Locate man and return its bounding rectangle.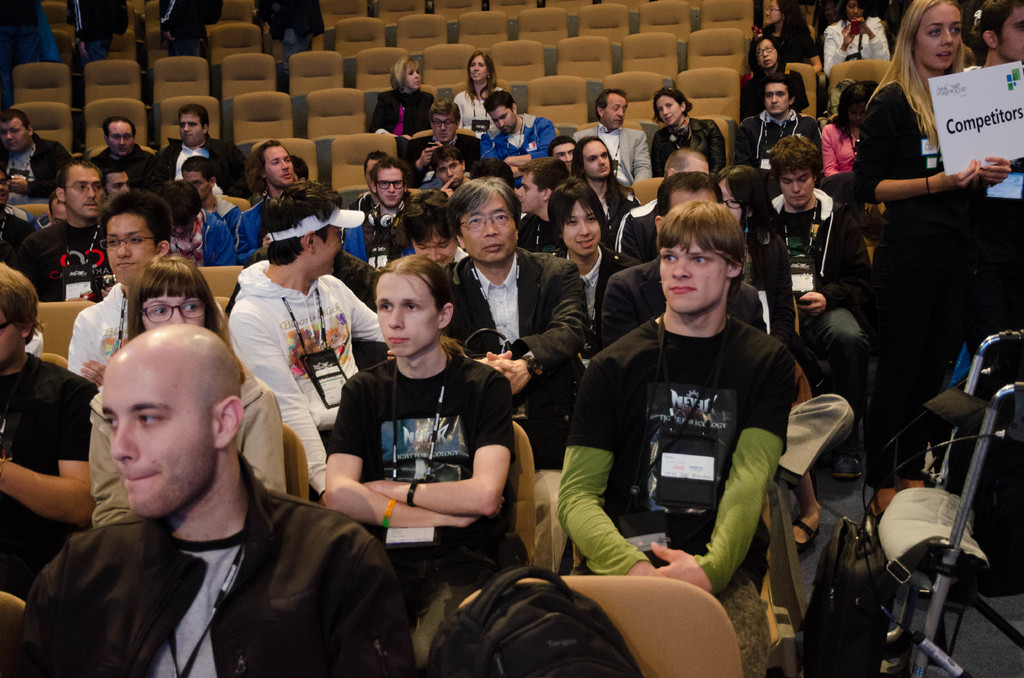
detection(433, 173, 598, 580).
